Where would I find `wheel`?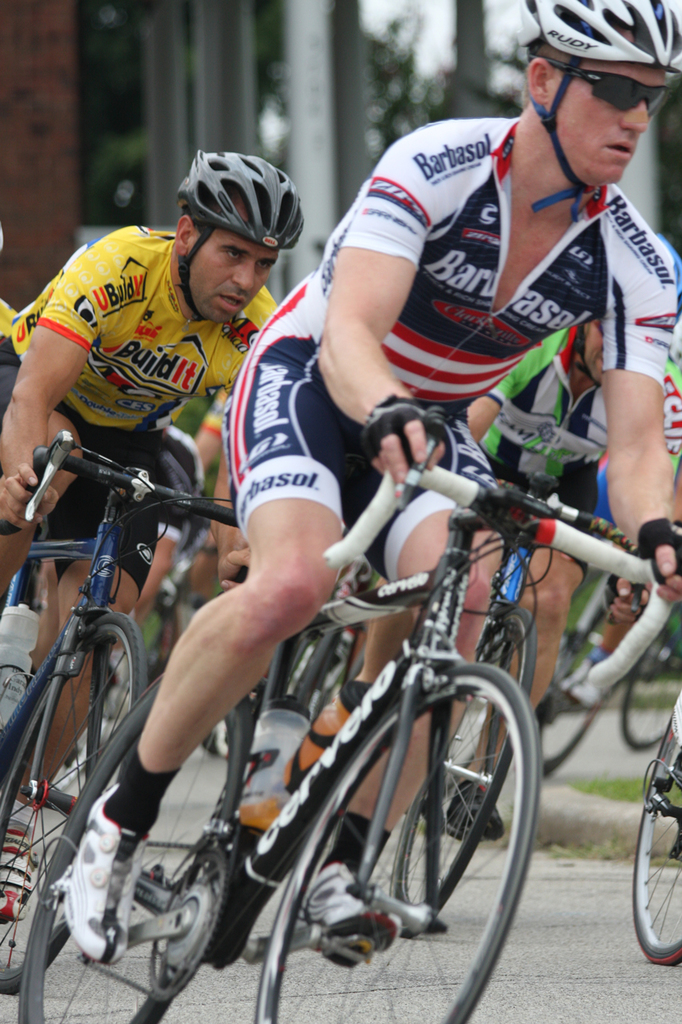
At <bbox>191, 627, 518, 1008</bbox>.
